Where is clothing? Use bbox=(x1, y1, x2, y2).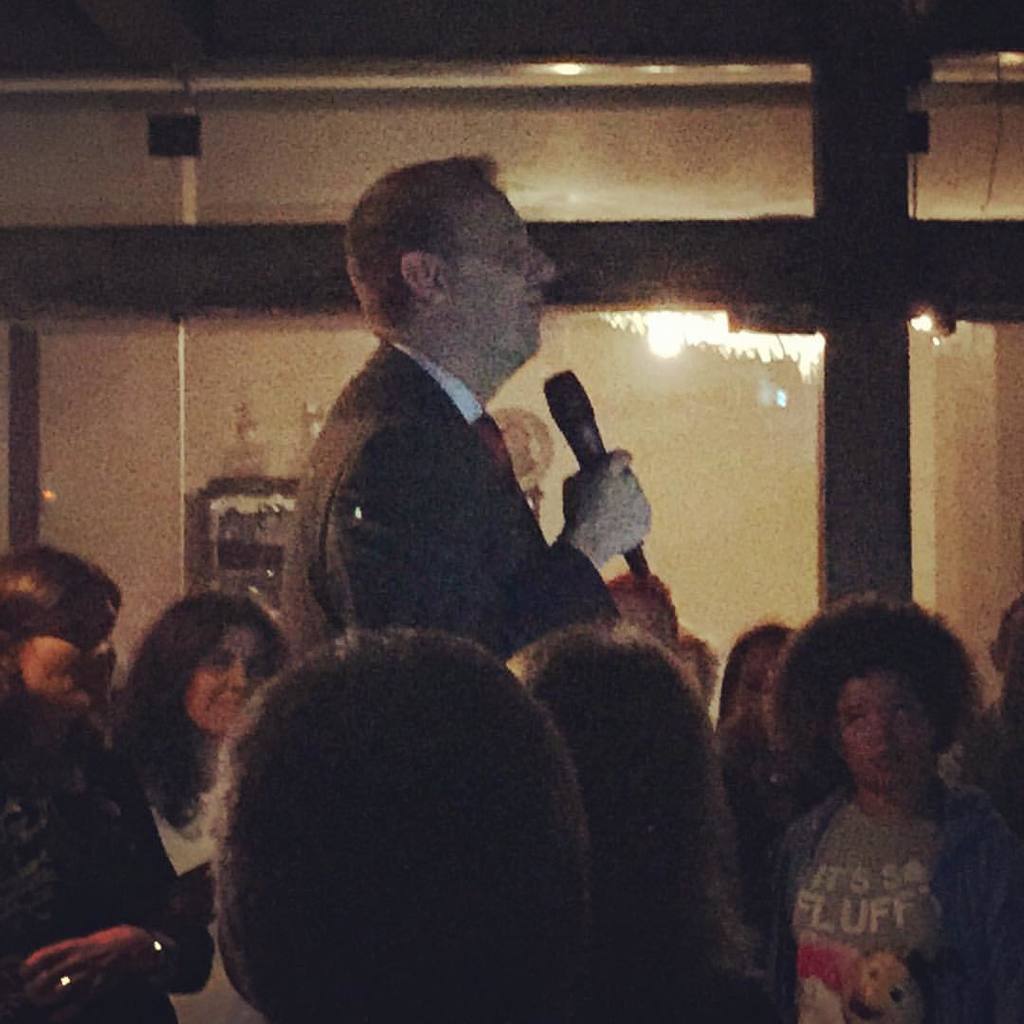
bbox=(276, 342, 621, 665).
